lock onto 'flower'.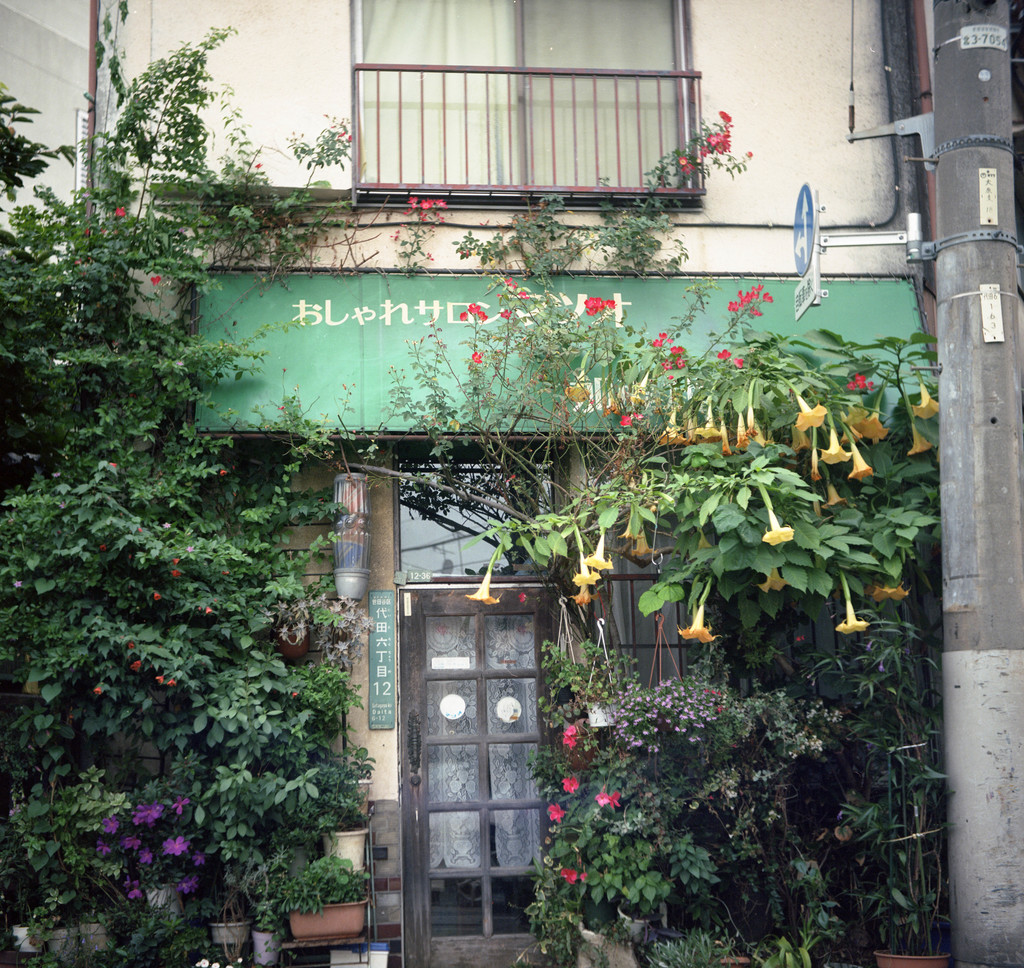
Locked: box(566, 366, 591, 400).
